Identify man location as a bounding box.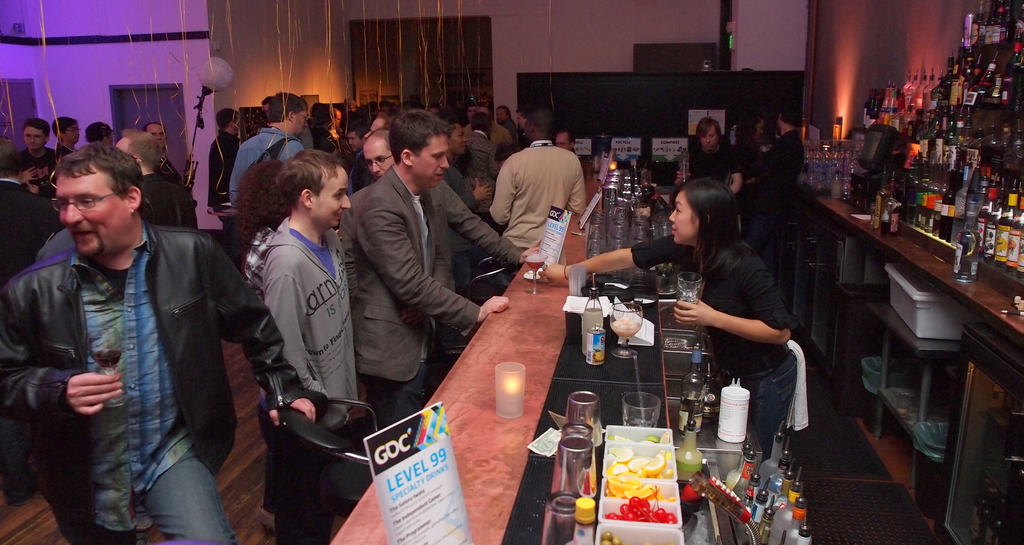
BBox(231, 90, 307, 209).
